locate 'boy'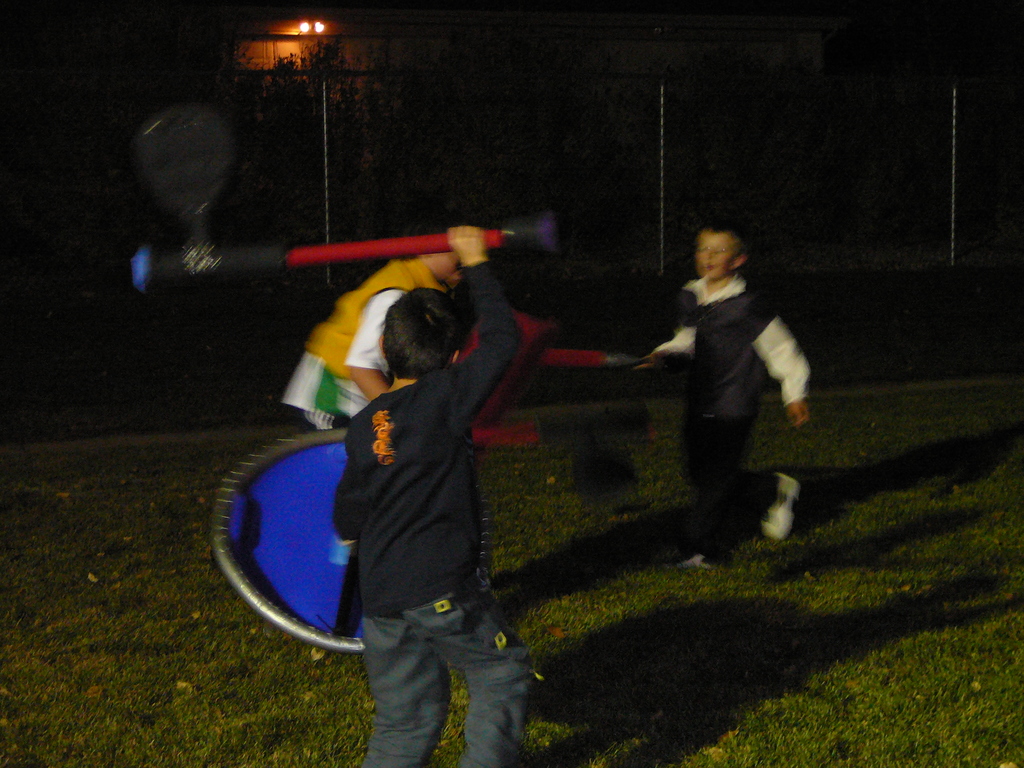
333, 223, 542, 767
